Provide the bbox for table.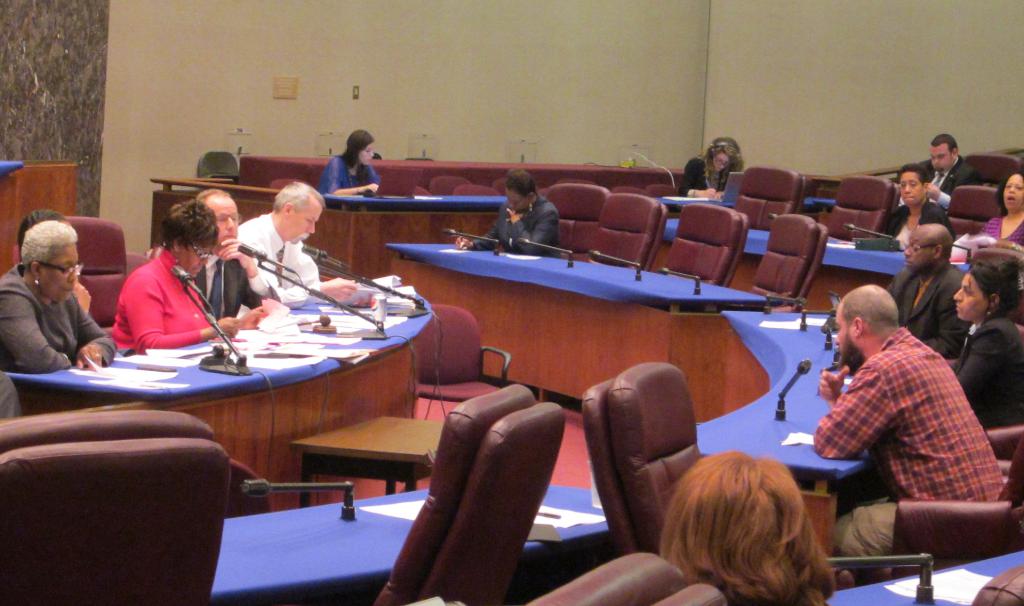
<region>696, 307, 841, 567</region>.
